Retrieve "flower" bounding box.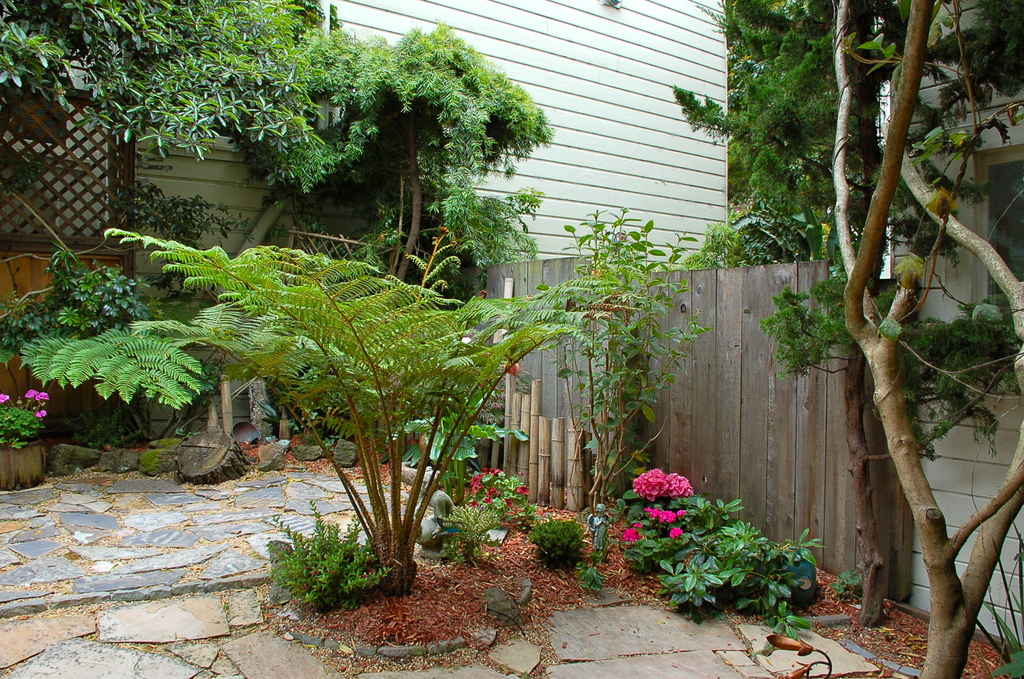
Bounding box: BBox(667, 470, 693, 498).
